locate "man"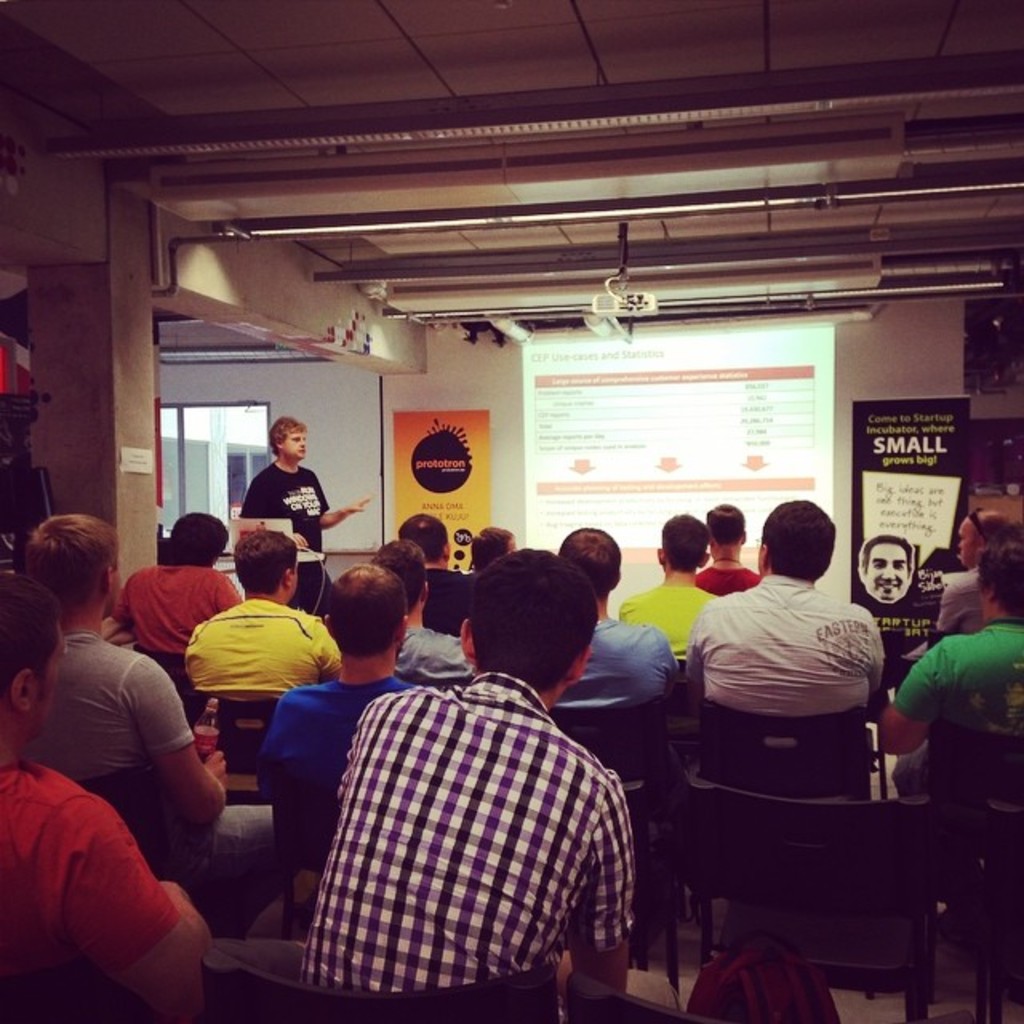
region(178, 536, 344, 702)
